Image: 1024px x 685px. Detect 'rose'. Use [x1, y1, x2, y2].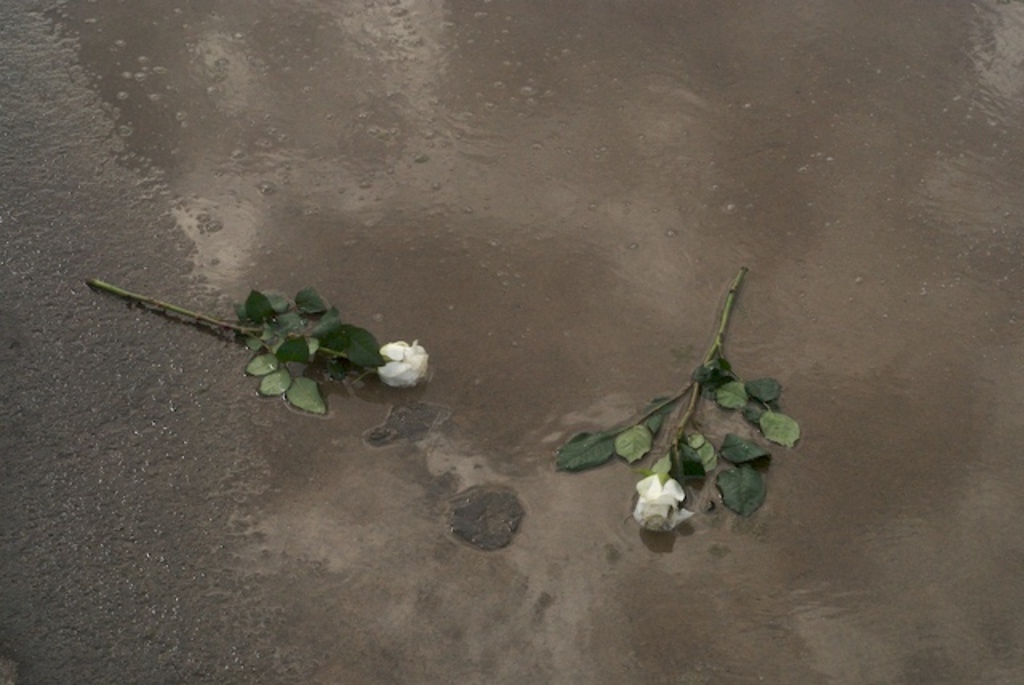
[630, 474, 698, 531].
